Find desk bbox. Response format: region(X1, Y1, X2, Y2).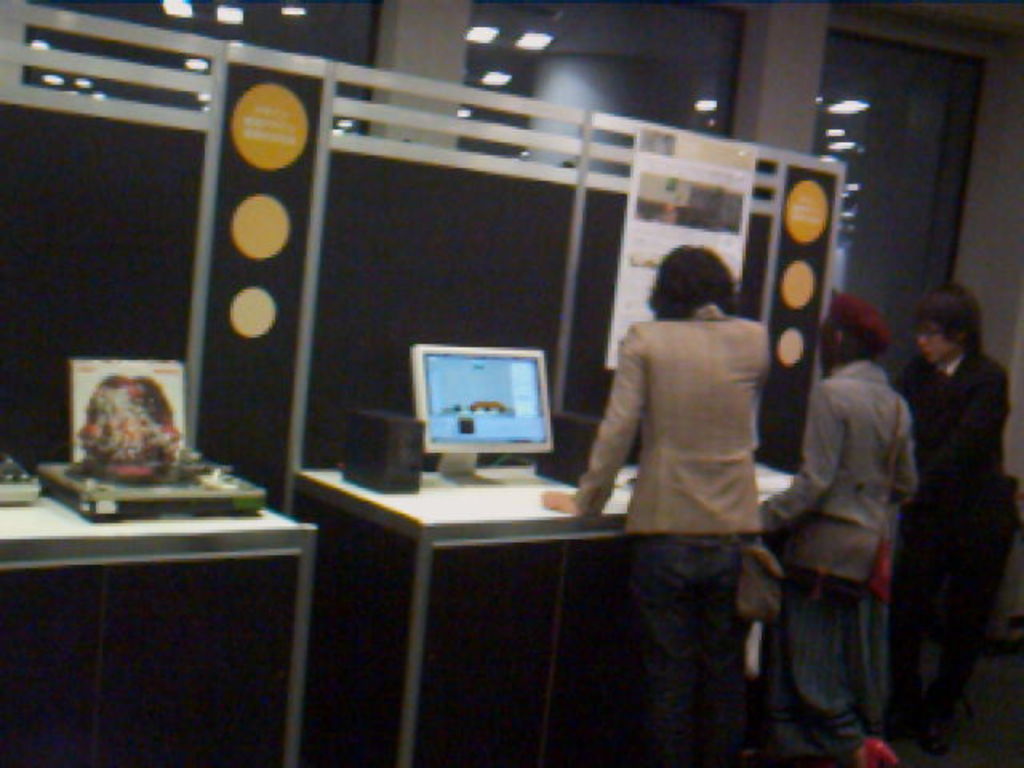
region(293, 456, 814, 763).
